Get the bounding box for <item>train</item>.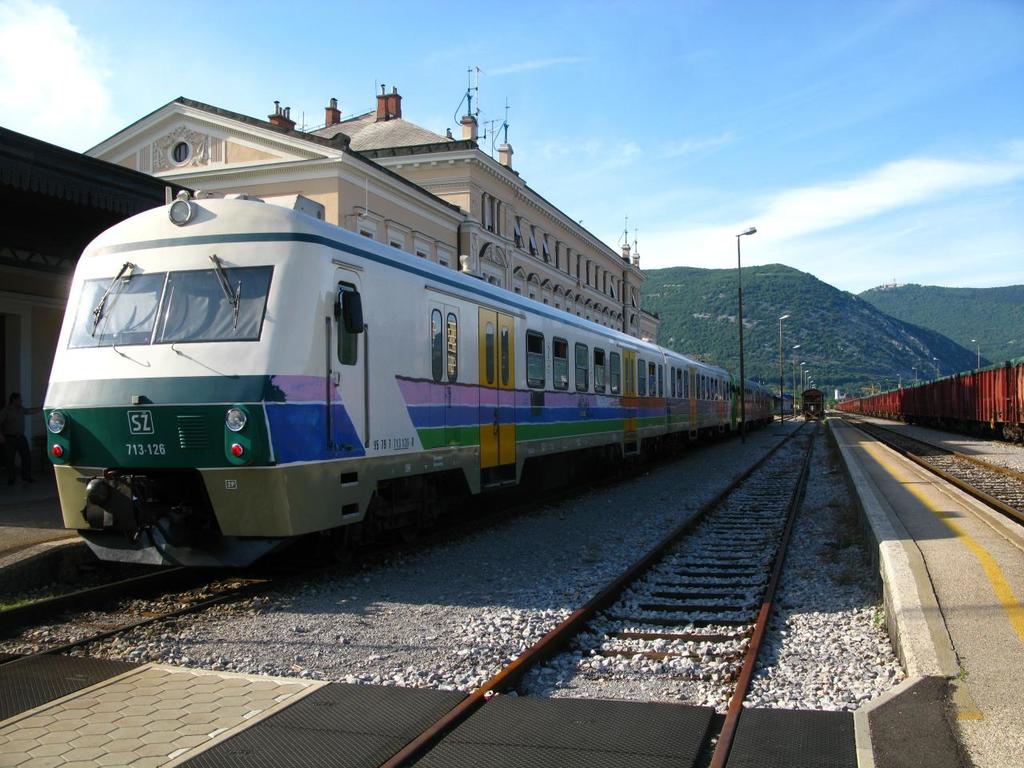
<bbox>41, 194, 777, 574</bbox>.
